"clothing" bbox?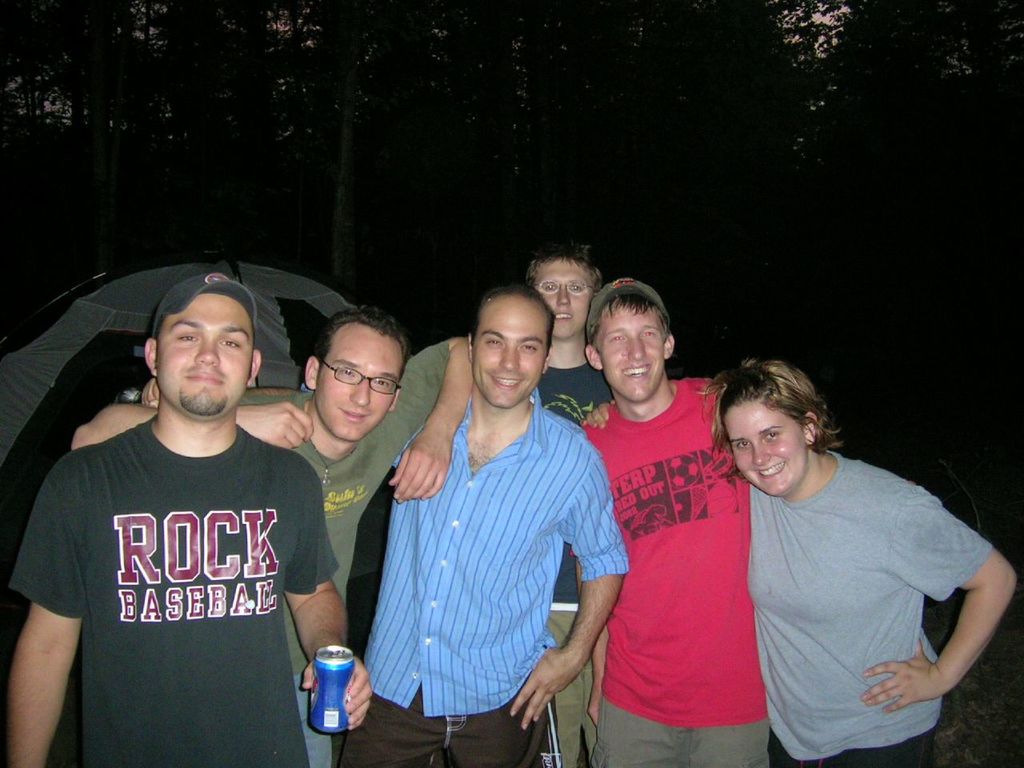
(left=554, top=388, right=764, bottom=766)
